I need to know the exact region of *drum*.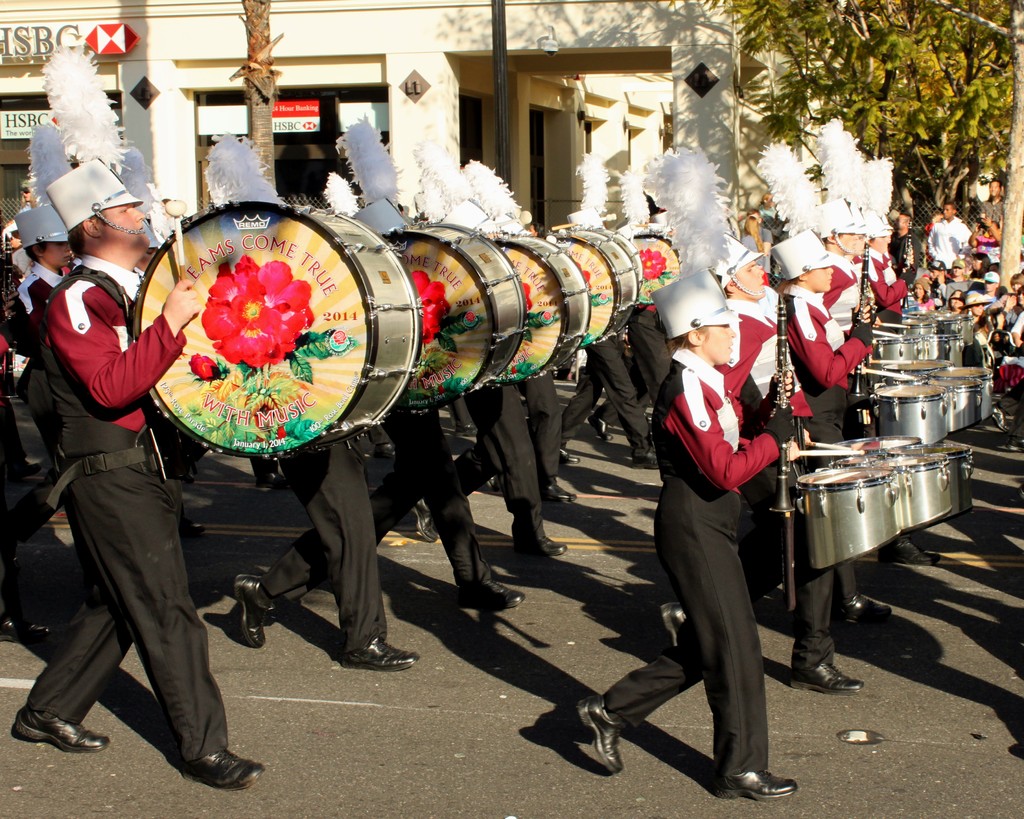
Region: 925, 375, 980, 437.
